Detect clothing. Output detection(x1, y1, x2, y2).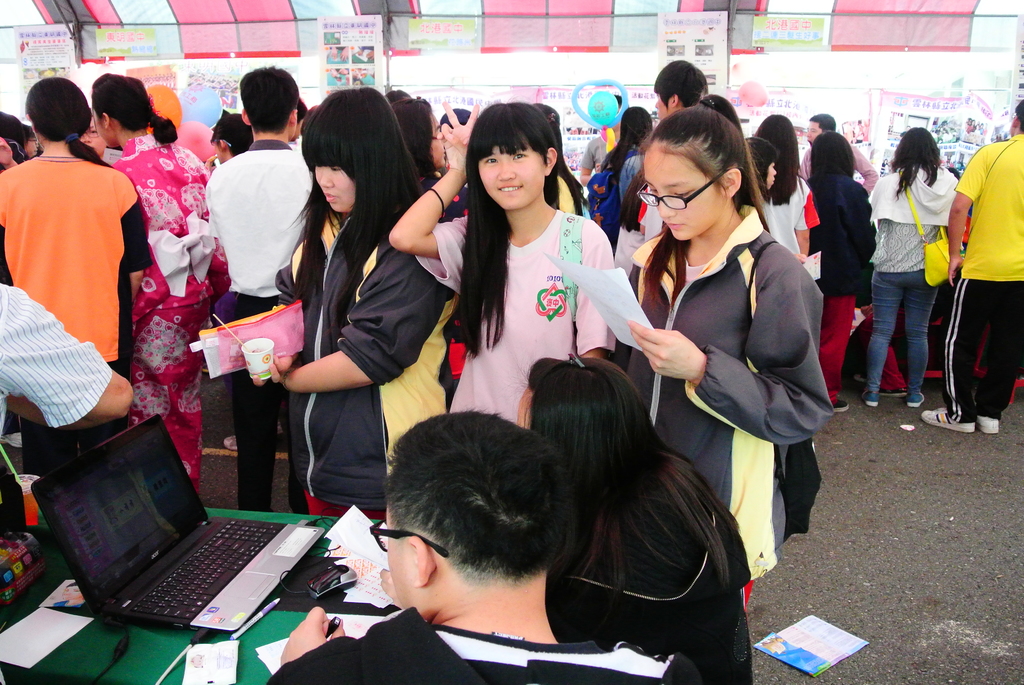
detection(619, 207, 830, 615).
